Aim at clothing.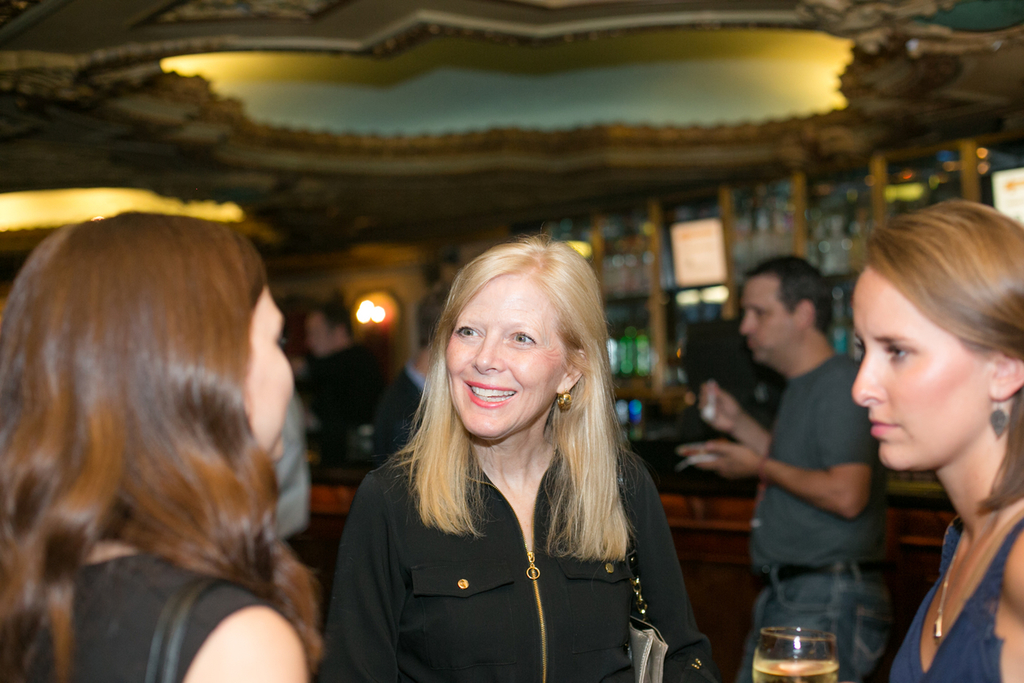
Aimed at (x1=886, y1=501, x2=1023, y2=682).
